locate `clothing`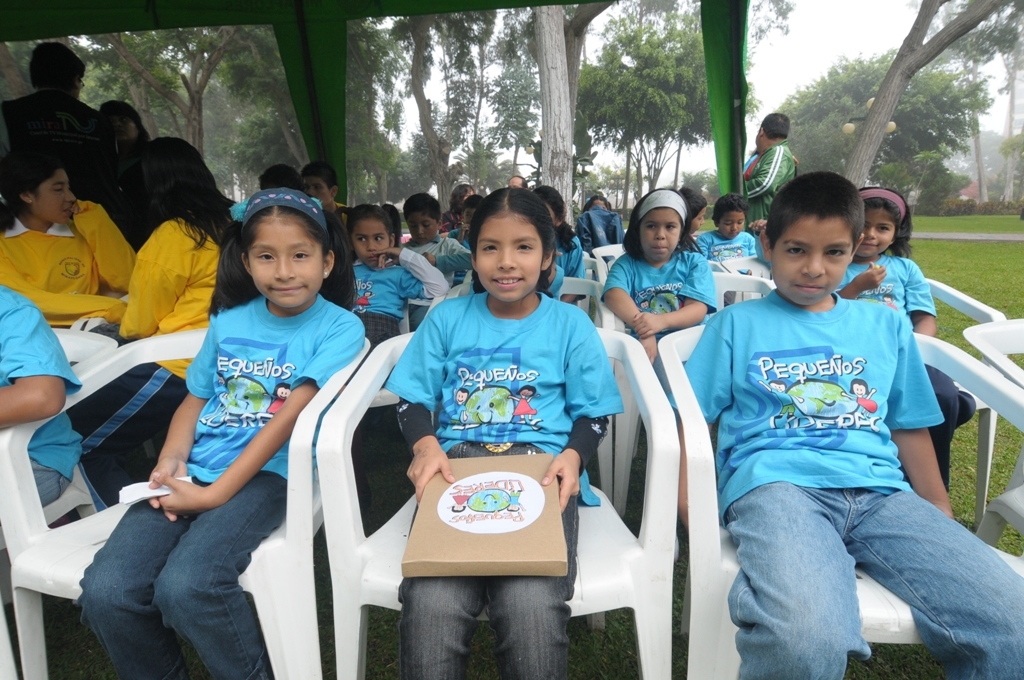
{"x1": 666, "y1": 287, "x2": 1023, "y2": 679}
